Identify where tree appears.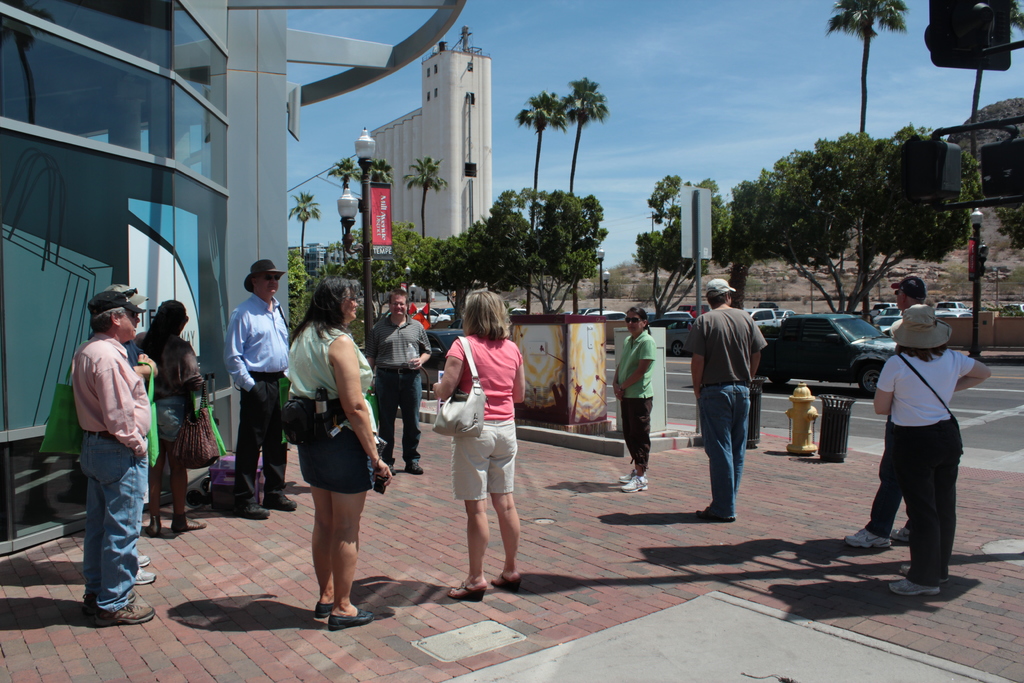
Appears at bbox(332, 153, 364, 262).
